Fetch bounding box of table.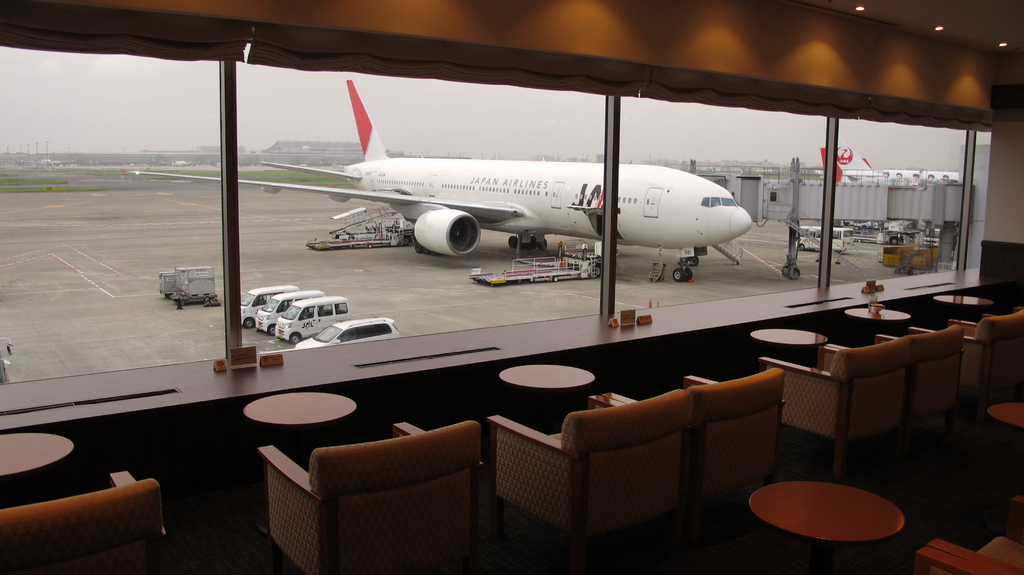
Bbox: [500,366,596,390].
